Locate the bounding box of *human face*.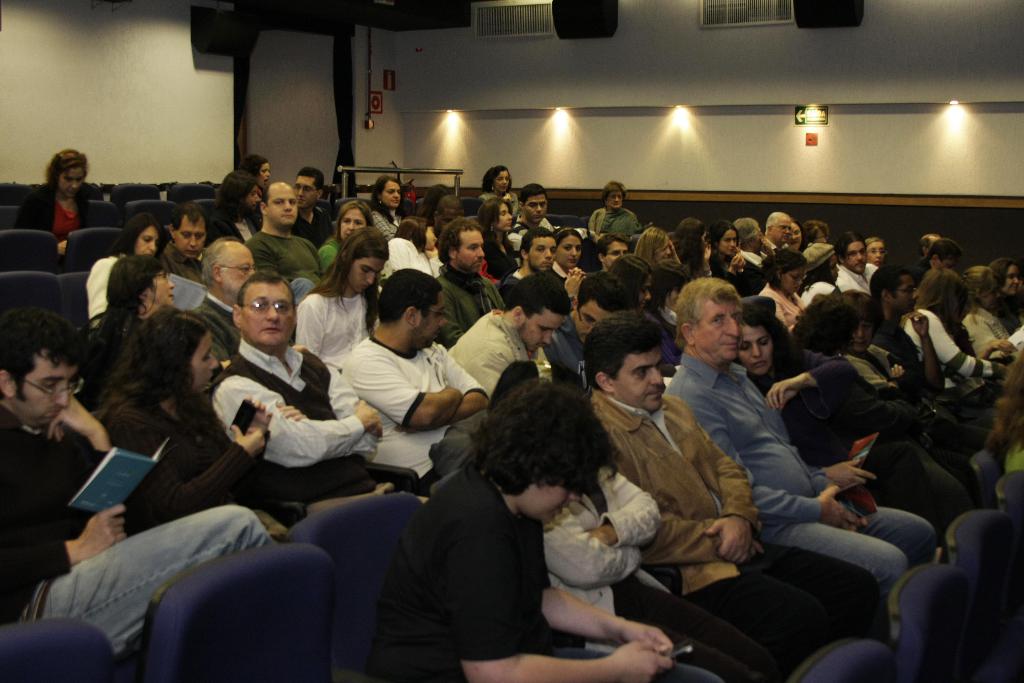
Bounding box: box=[270, 186, 298, 224].
